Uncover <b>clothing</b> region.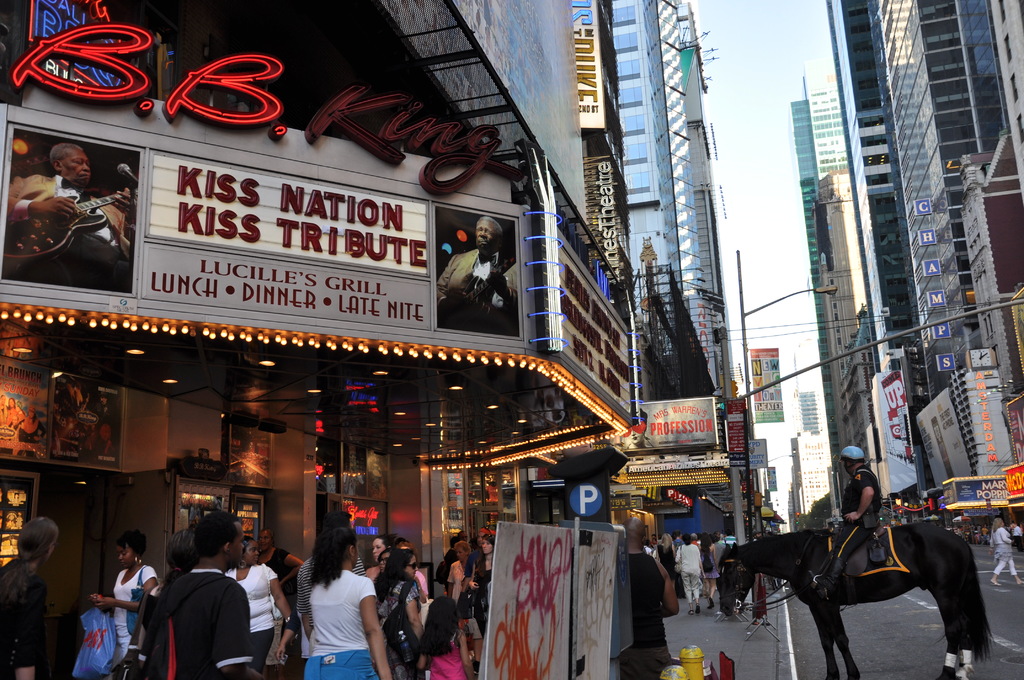
Uncovered: 435:246:518:332.
